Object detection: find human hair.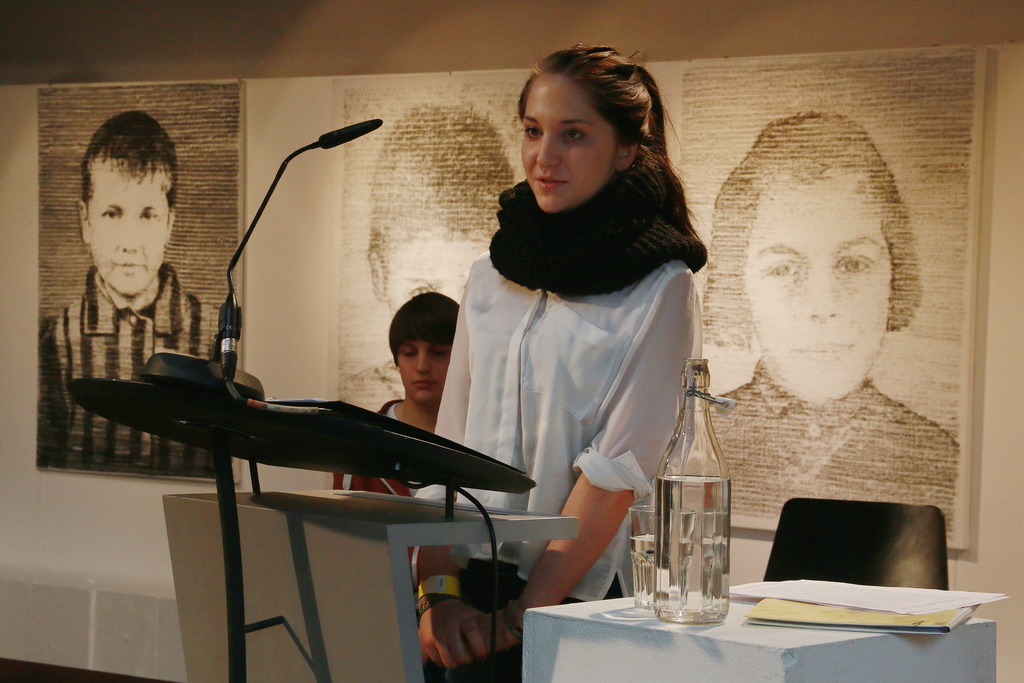
<box>369,99,518,292</box>.
